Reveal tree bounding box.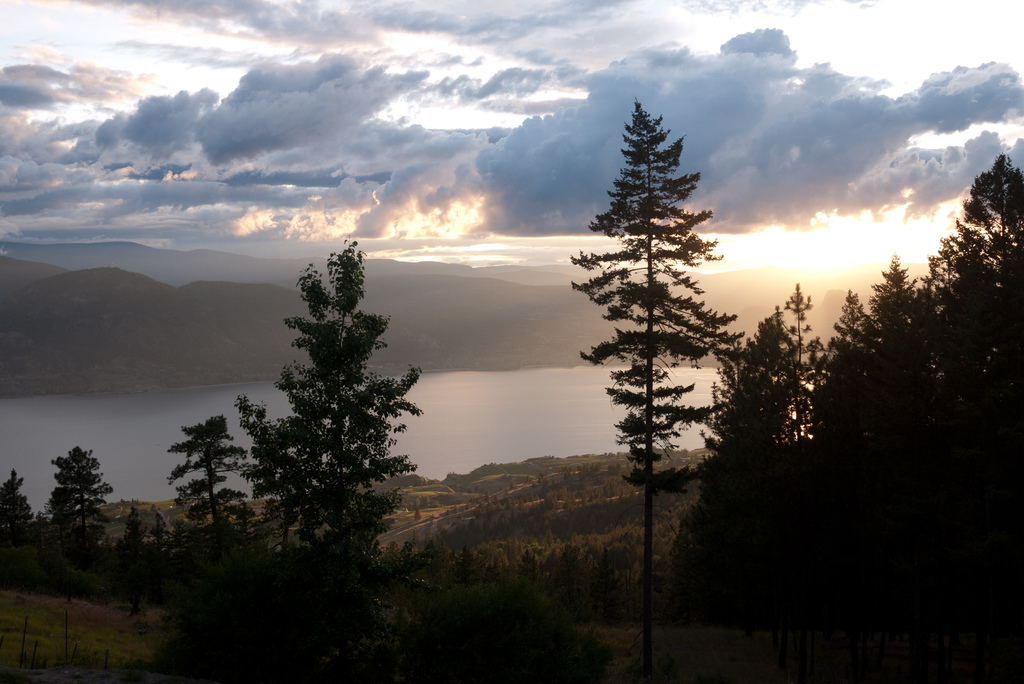
Revealed: x1=0, y1=473, x2=42, y2=562.
